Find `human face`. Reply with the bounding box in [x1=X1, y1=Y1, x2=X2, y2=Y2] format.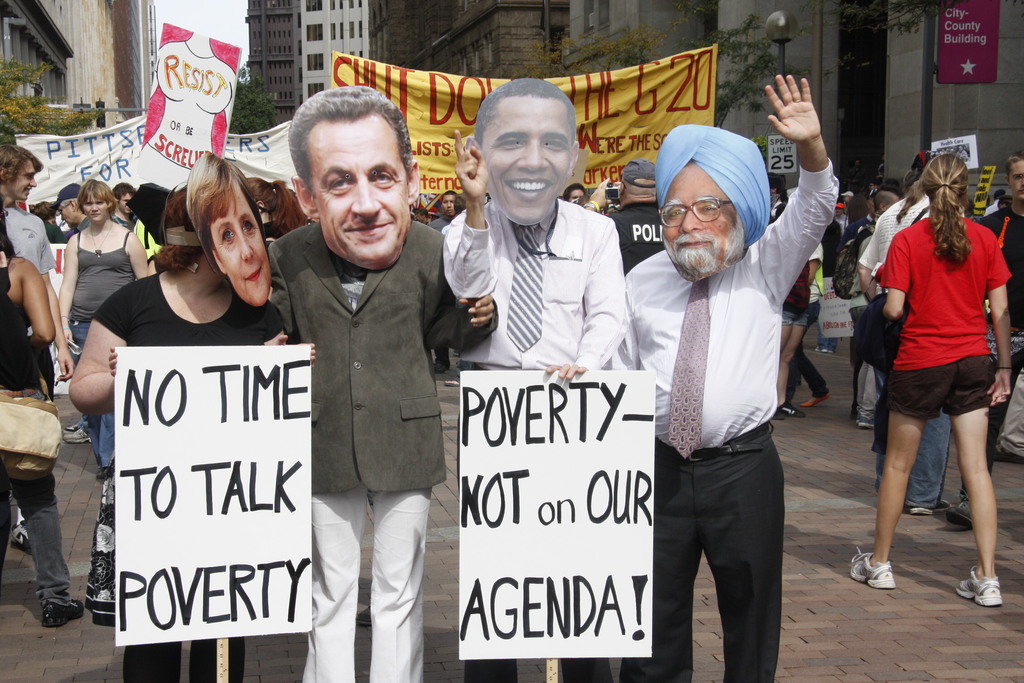
[x1=660, y1=161, x2=748, y2=278].
